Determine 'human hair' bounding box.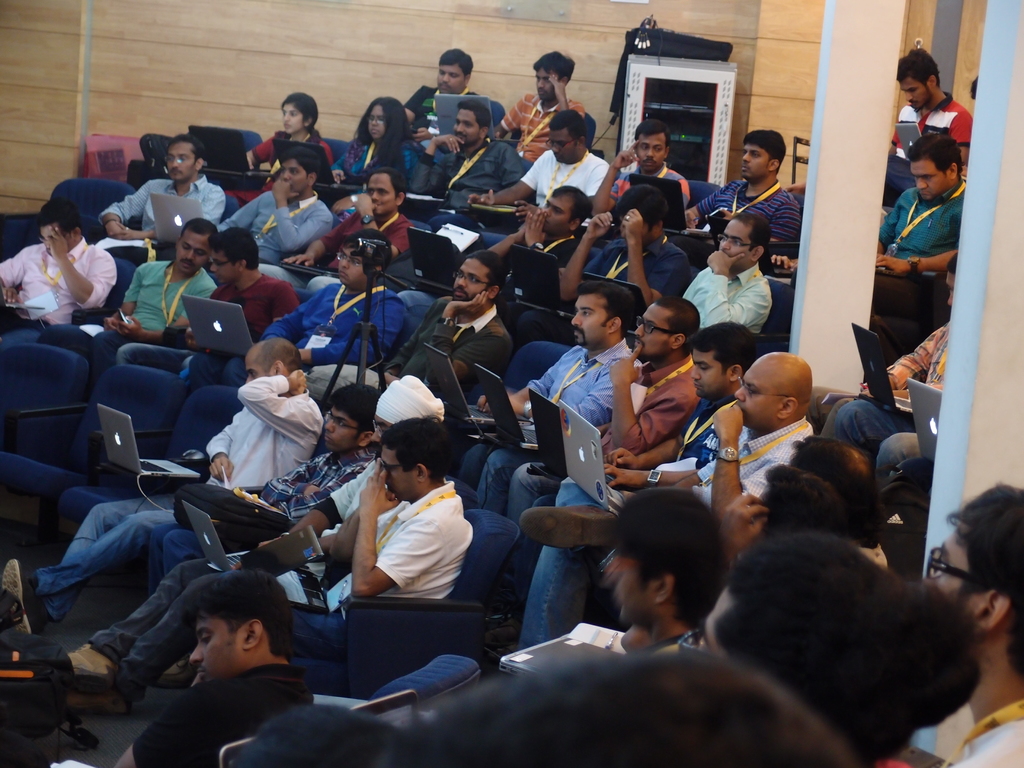
Determined: {"left": 532, "top": 51, "right": 575, "bottom": 85}.
